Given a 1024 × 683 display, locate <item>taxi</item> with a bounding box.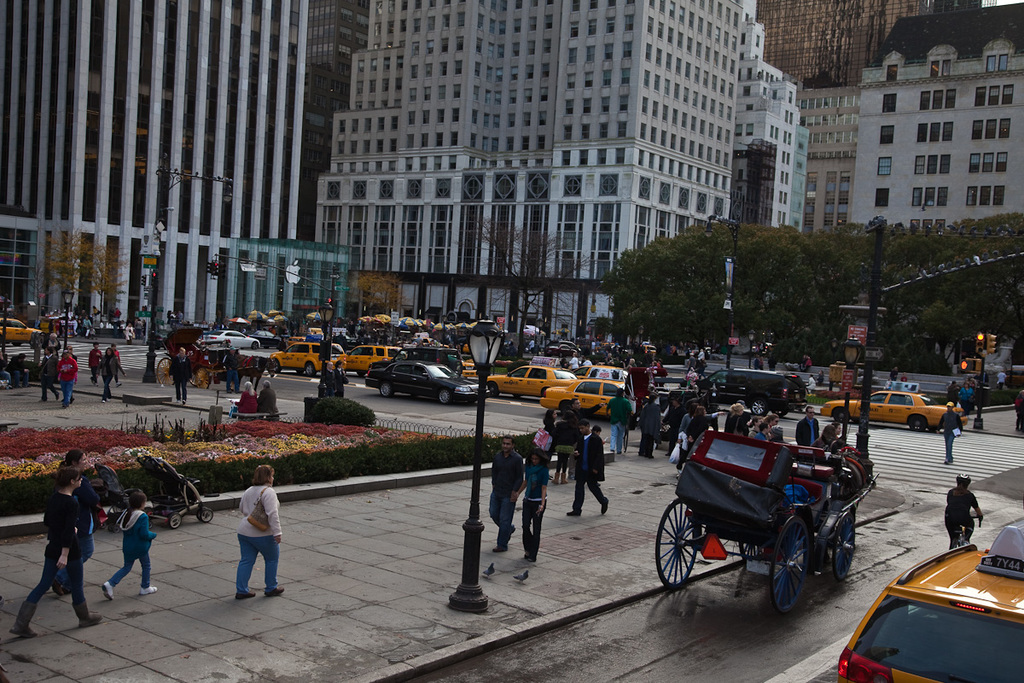
Located: bbox=[538, 380, 632, 421].
